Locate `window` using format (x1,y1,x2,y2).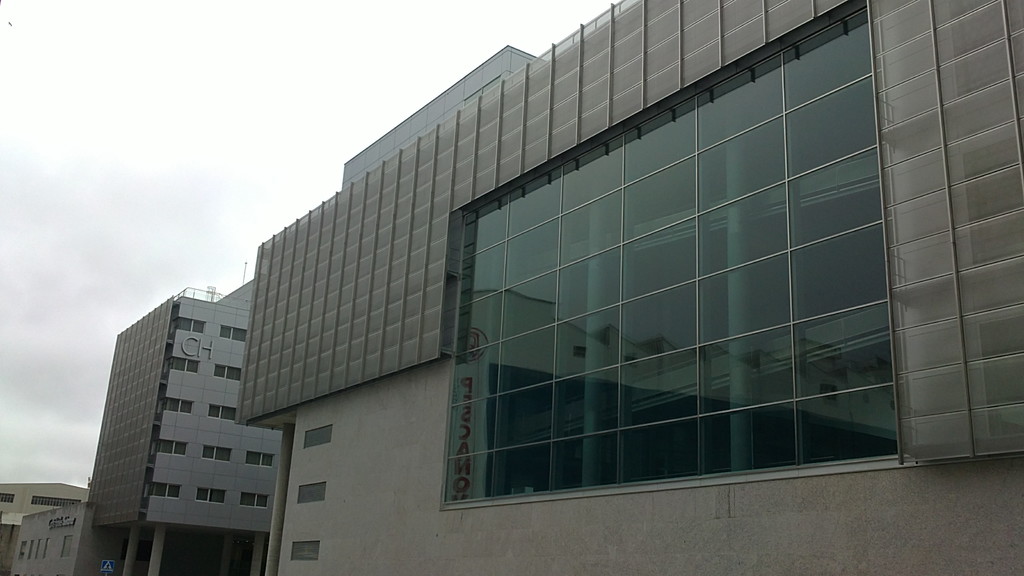
(206,406,237,422).
